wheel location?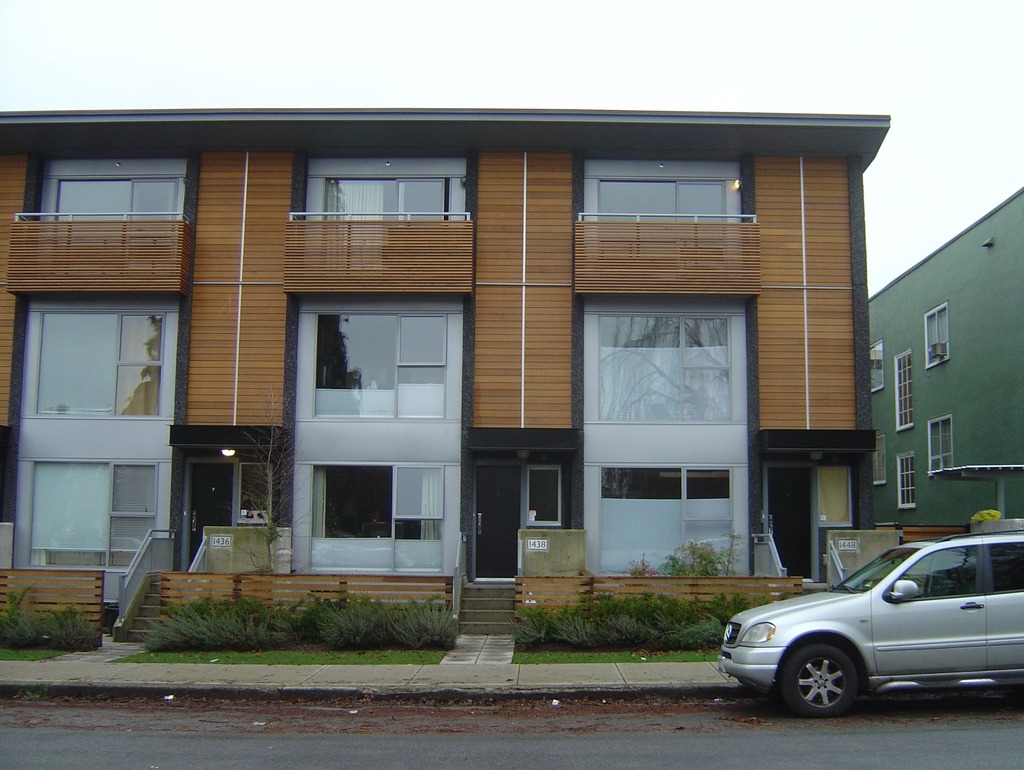
775, 635, 858, 718
